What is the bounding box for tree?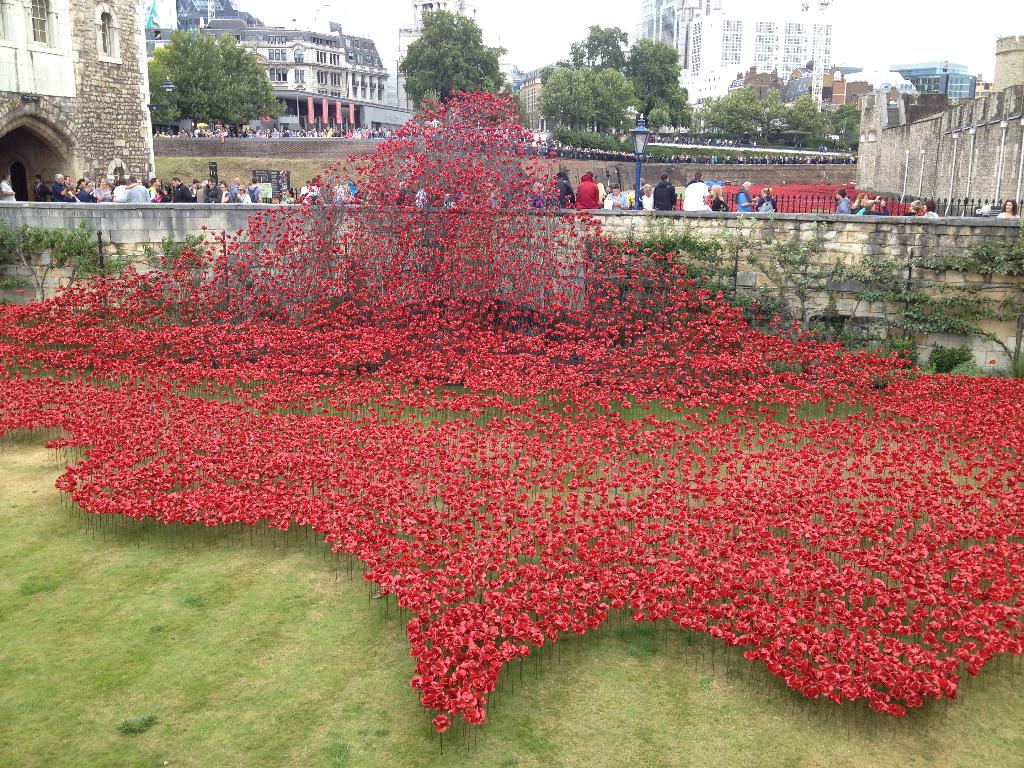
bbox=(787, 95, 822, 146).
